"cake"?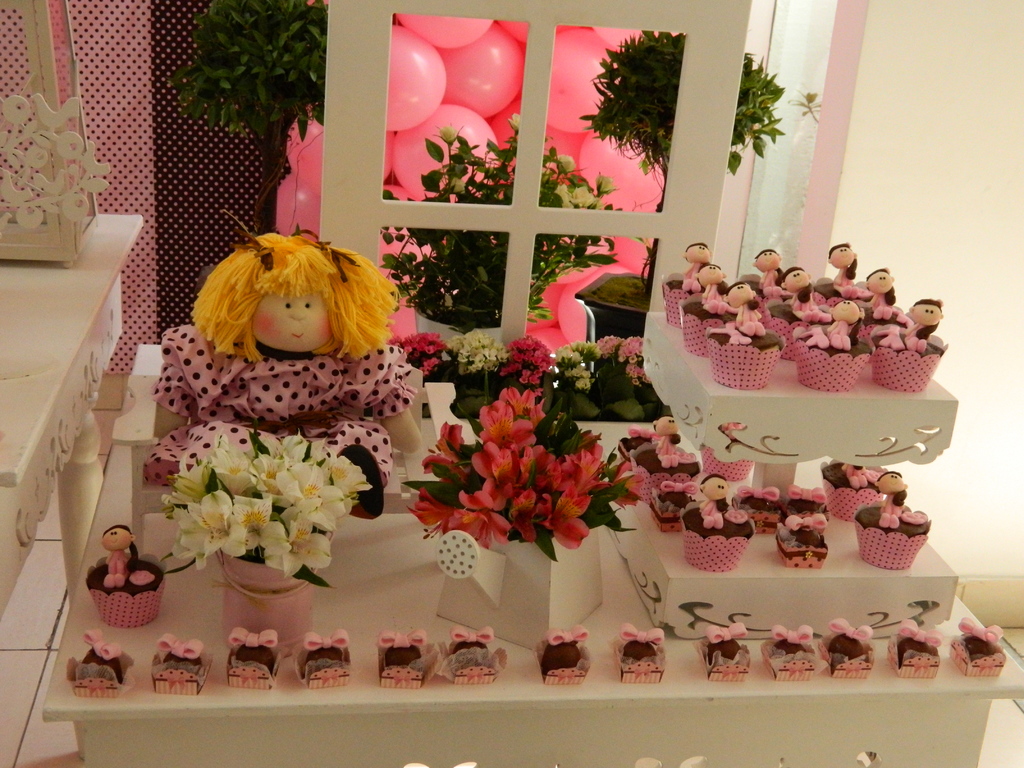
l=893, t=614, r=941, b=678
